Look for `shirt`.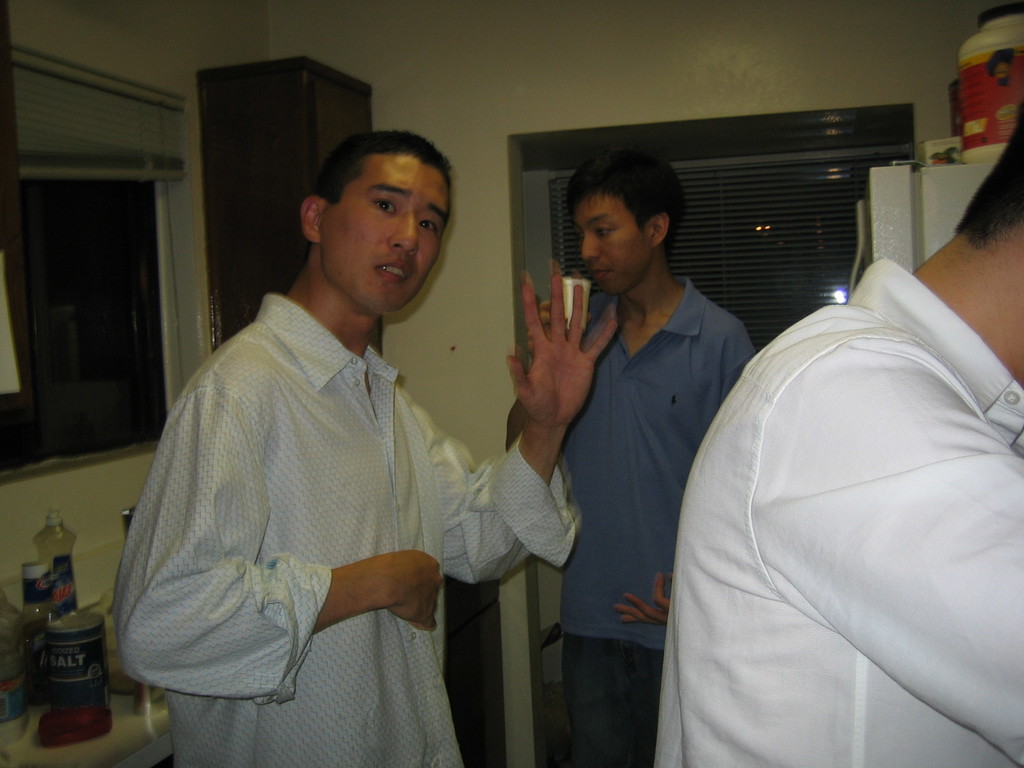
Found: (112, 292, 576, 767).
